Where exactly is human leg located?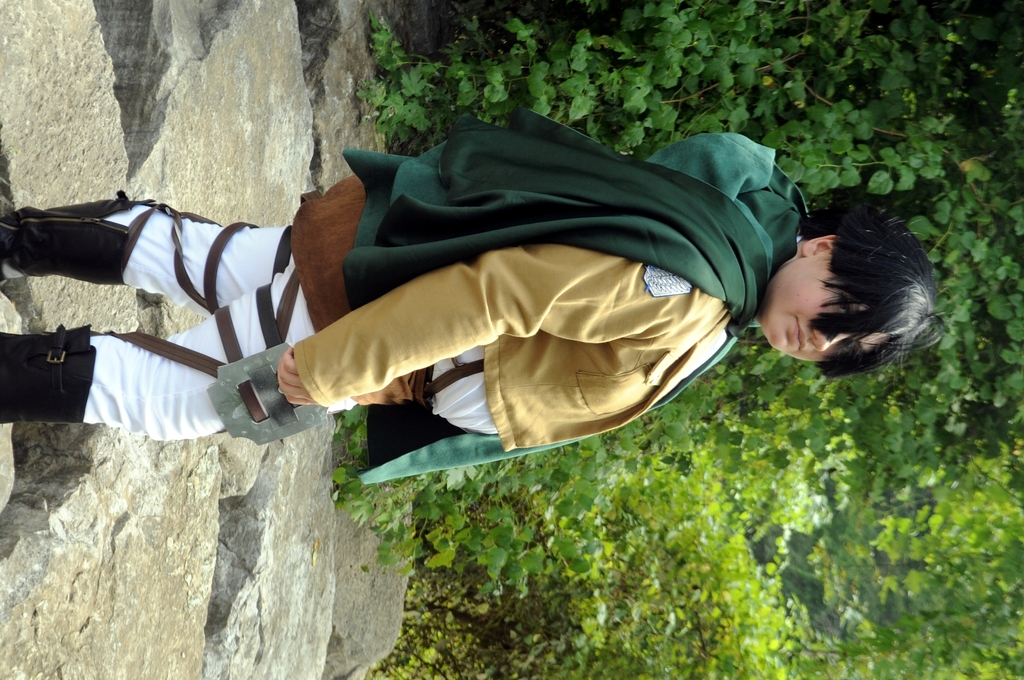
Its bounding box is <bbox>0, 172, 363, 316</bbox>.
